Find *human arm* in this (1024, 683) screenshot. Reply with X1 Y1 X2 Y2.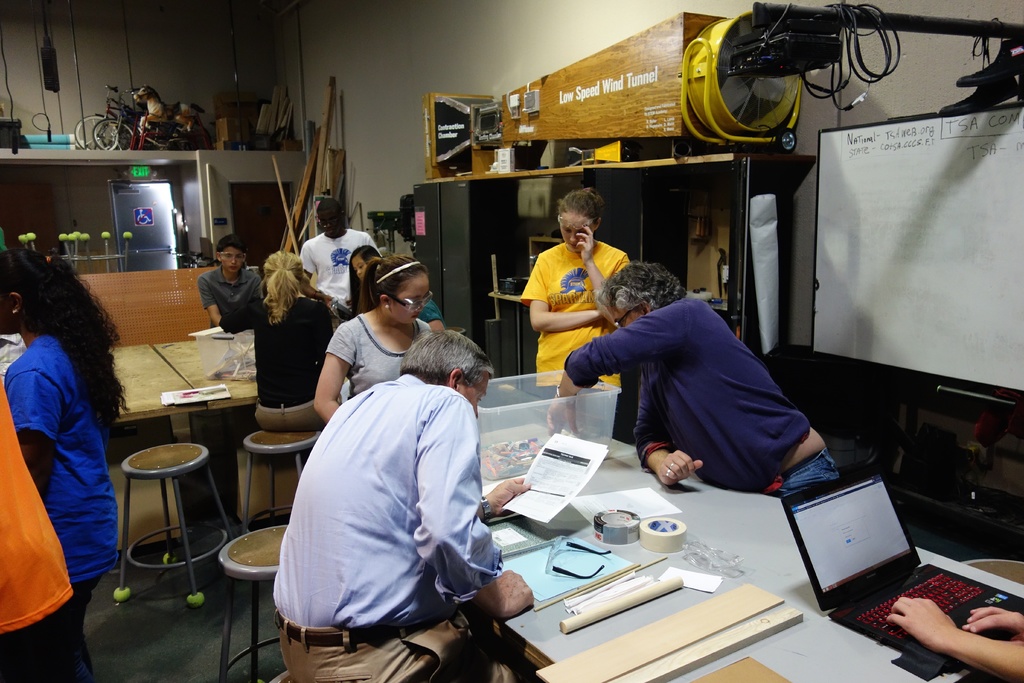
415 388 535 629.
